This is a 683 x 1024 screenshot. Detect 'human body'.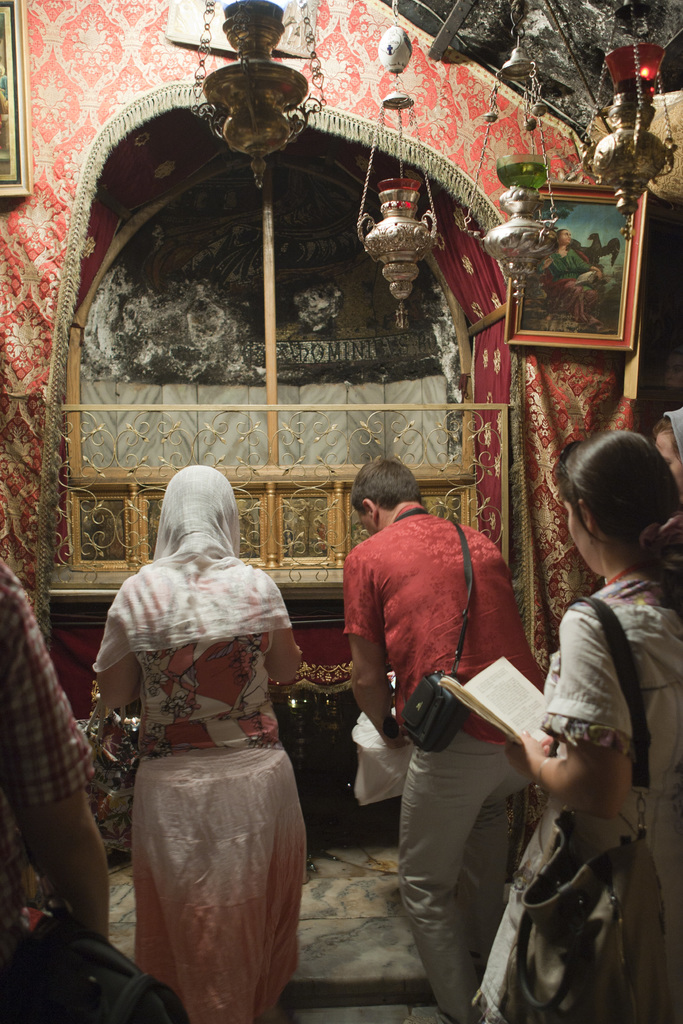
0/575/115/1020.
